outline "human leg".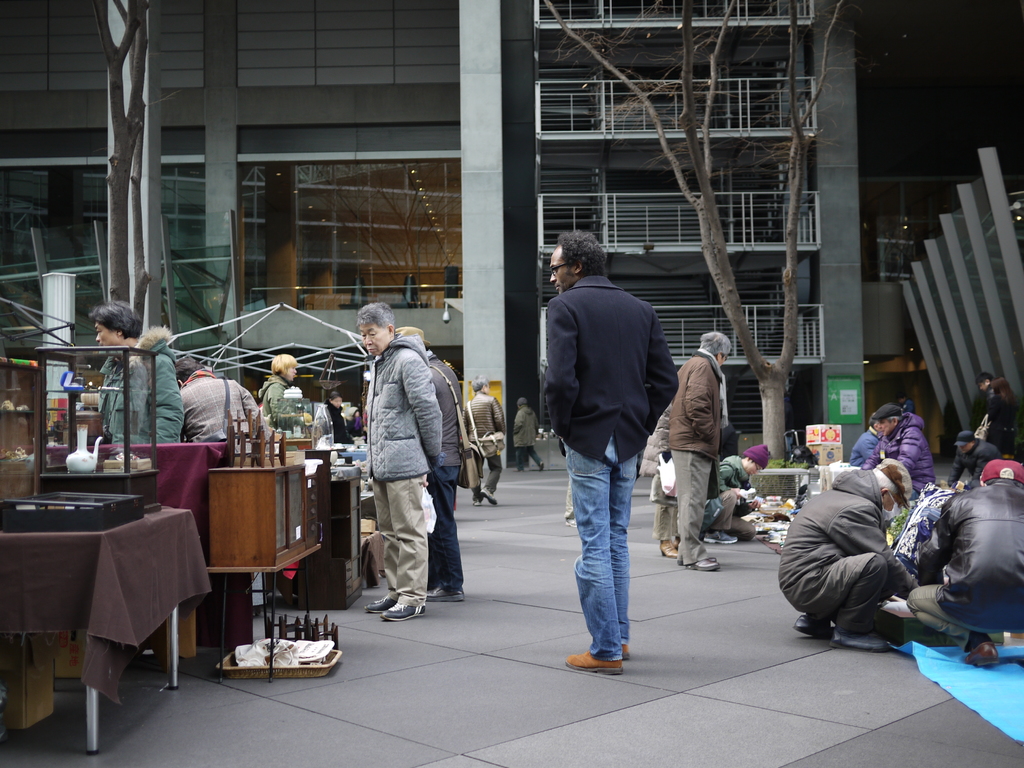
Outline: select_region(434, 446, 467, 600).
